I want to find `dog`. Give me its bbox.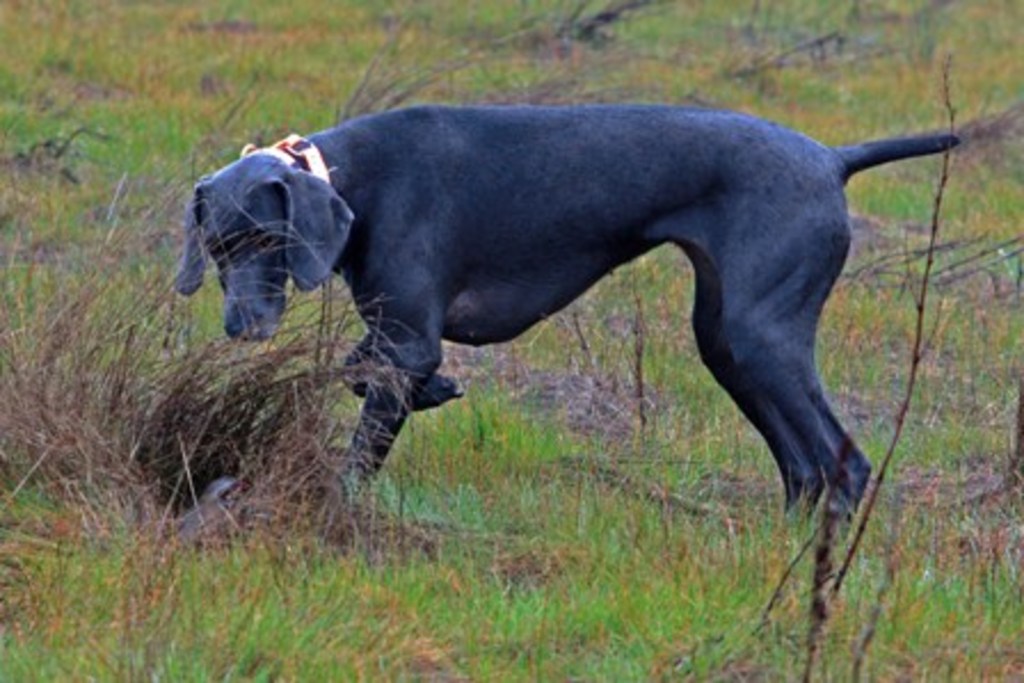
169, 103, 962, 546.
